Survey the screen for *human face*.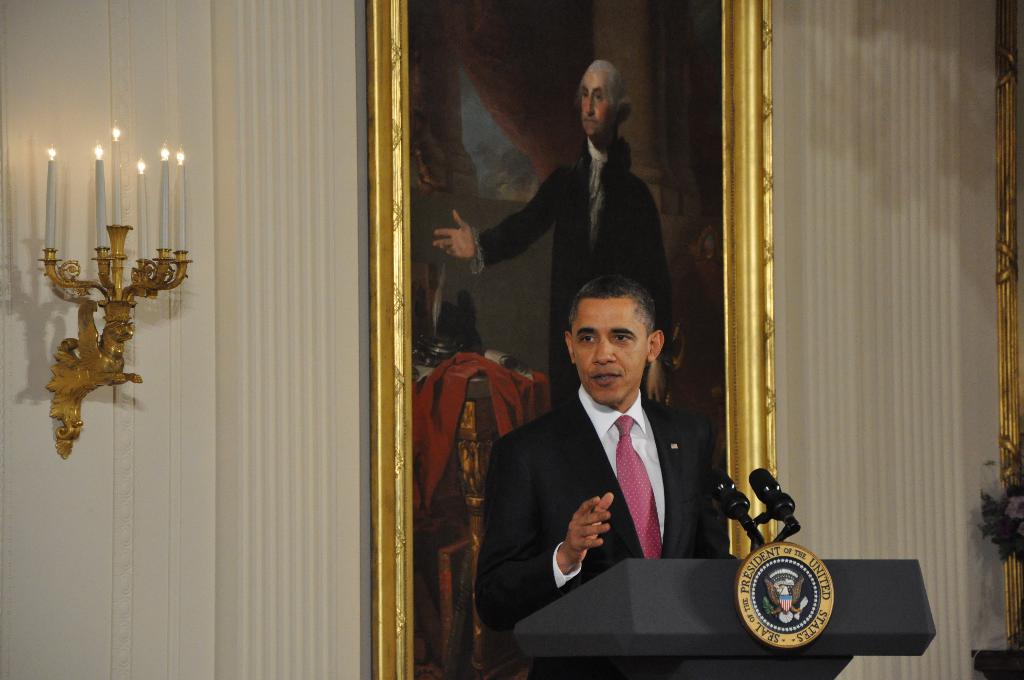
Survey found: (x1=578, y1=300, x2=648, y2=399).
